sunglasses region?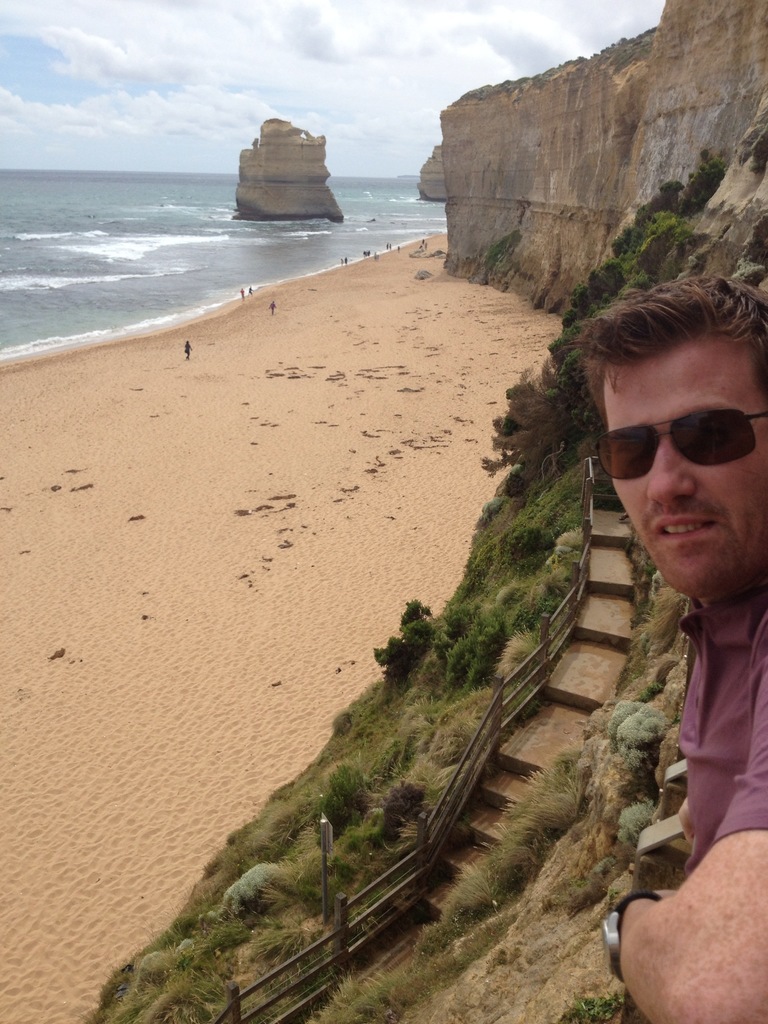
detection(595, 407, 767, 481)
